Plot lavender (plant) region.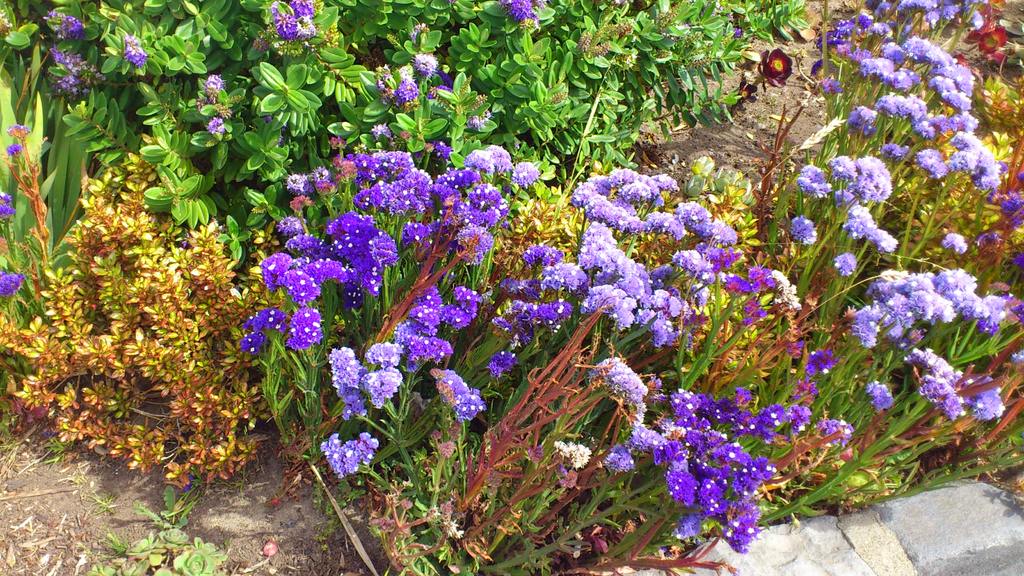
Plotted at bbox=[426, 298, 471, 353].
